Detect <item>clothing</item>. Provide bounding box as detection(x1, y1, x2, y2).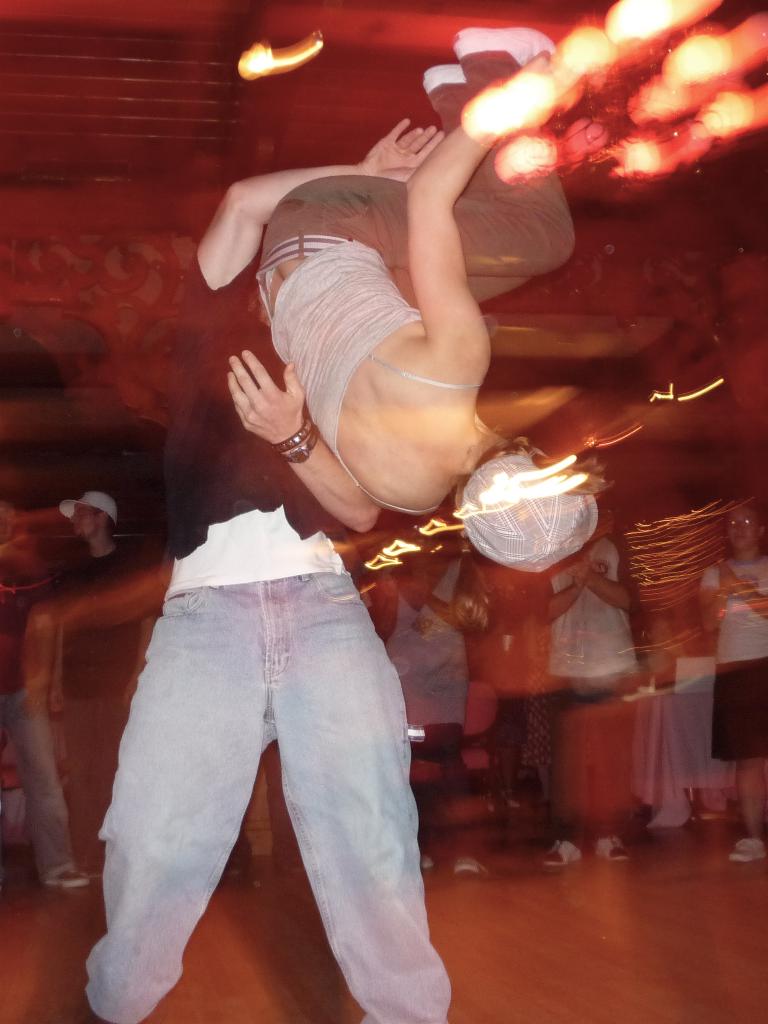
detection(51, 536, 143, 891).
